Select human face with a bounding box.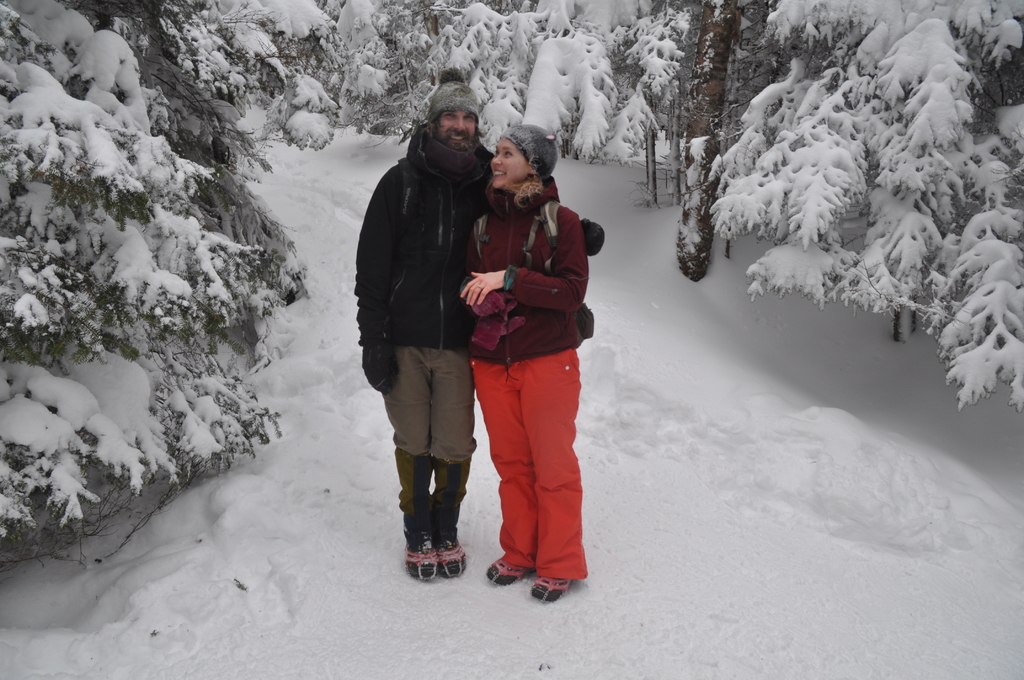
pyautogui.locateOnScreen(437, 109, 476, 152).
